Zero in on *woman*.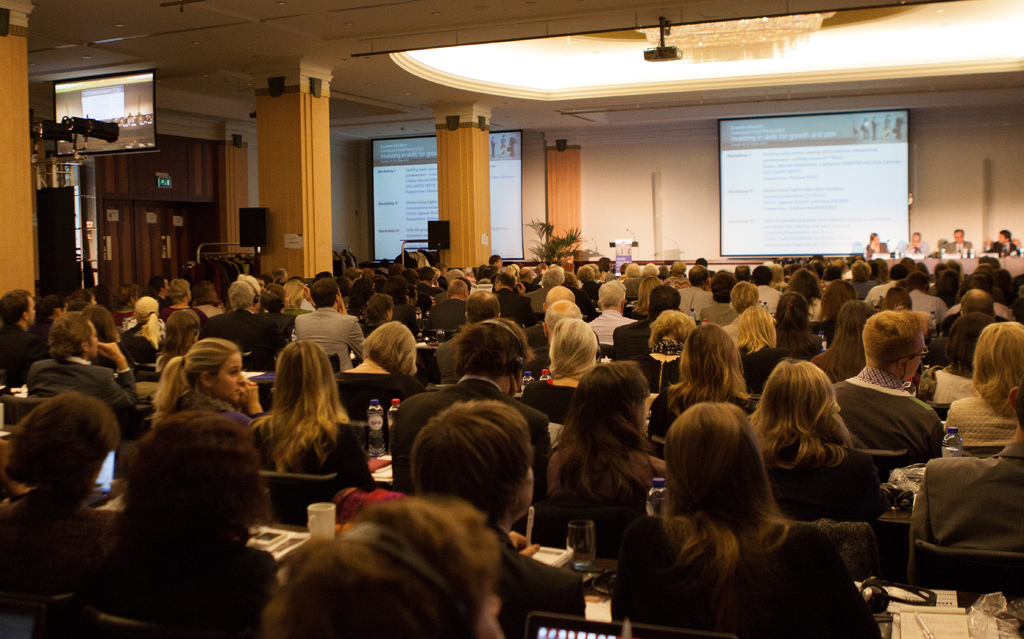
Zeroed in: (632,389,867,638).
